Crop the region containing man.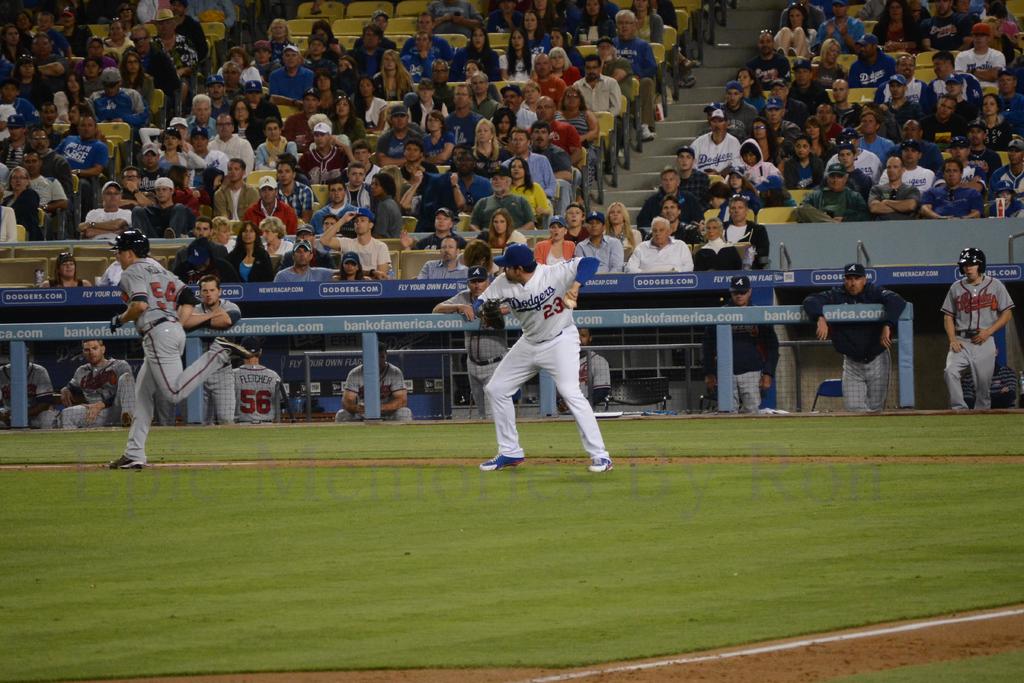
Crop region: [404, 19, 449, 59].
